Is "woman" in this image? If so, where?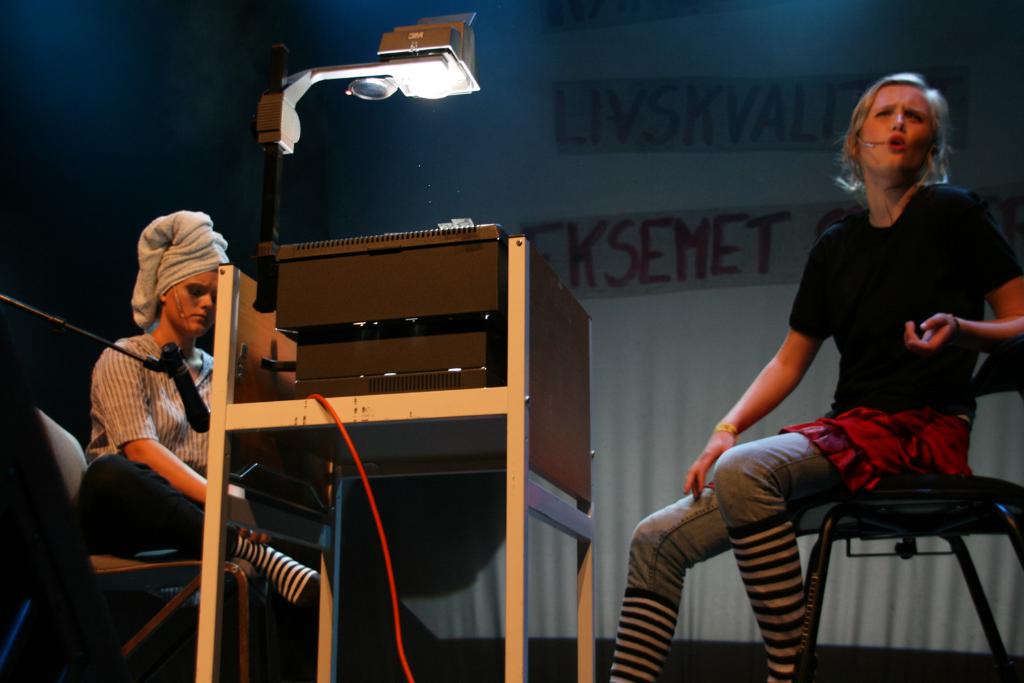
Yes, at x1=662 y1=76 x2=975 y2=682.
